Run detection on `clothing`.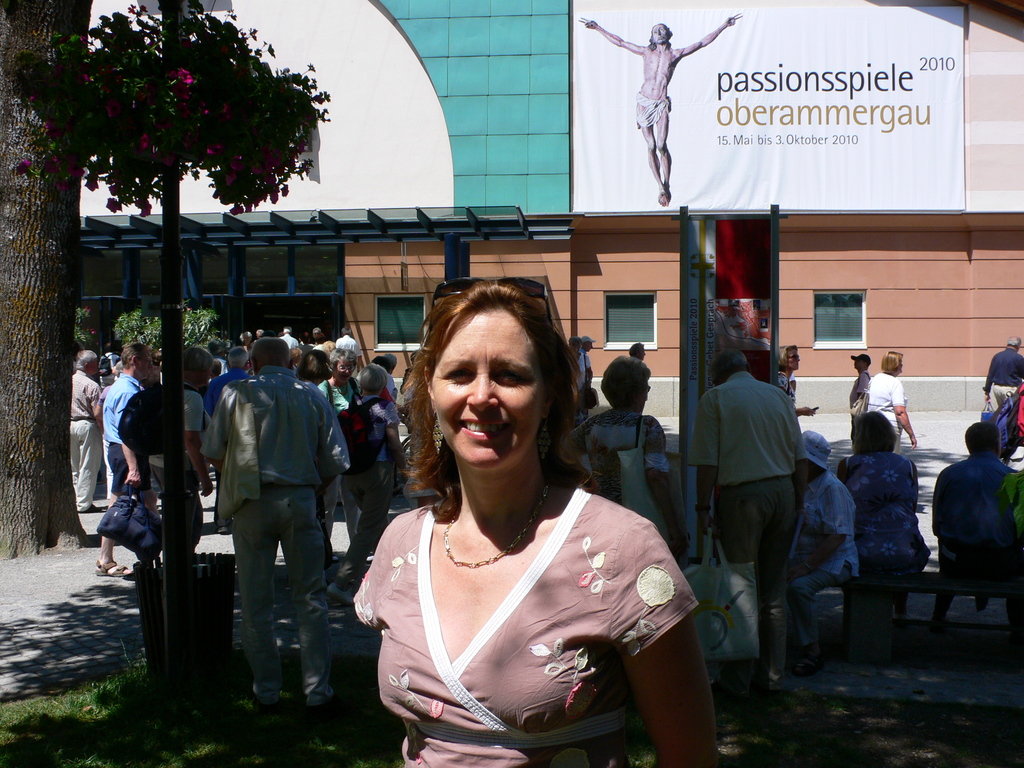
Result: x1=798, y1=456, x2=868, y2=576.
